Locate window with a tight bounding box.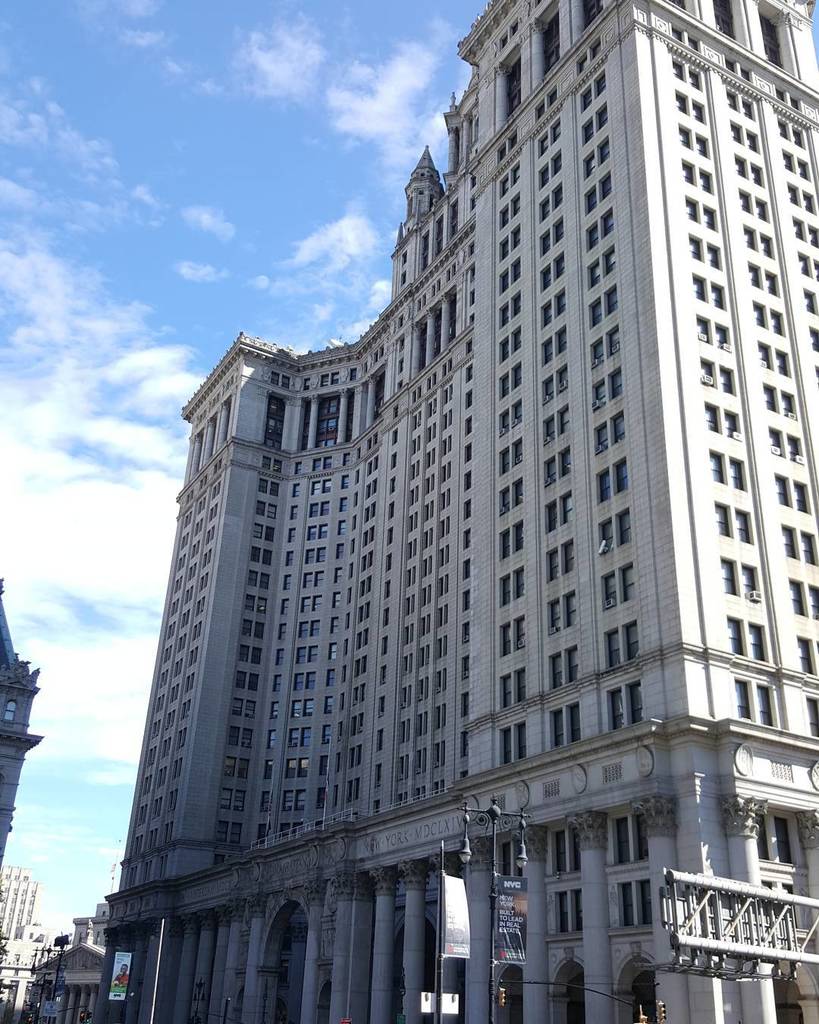
(x1=539, y1=294, x2=558, y2=322).
